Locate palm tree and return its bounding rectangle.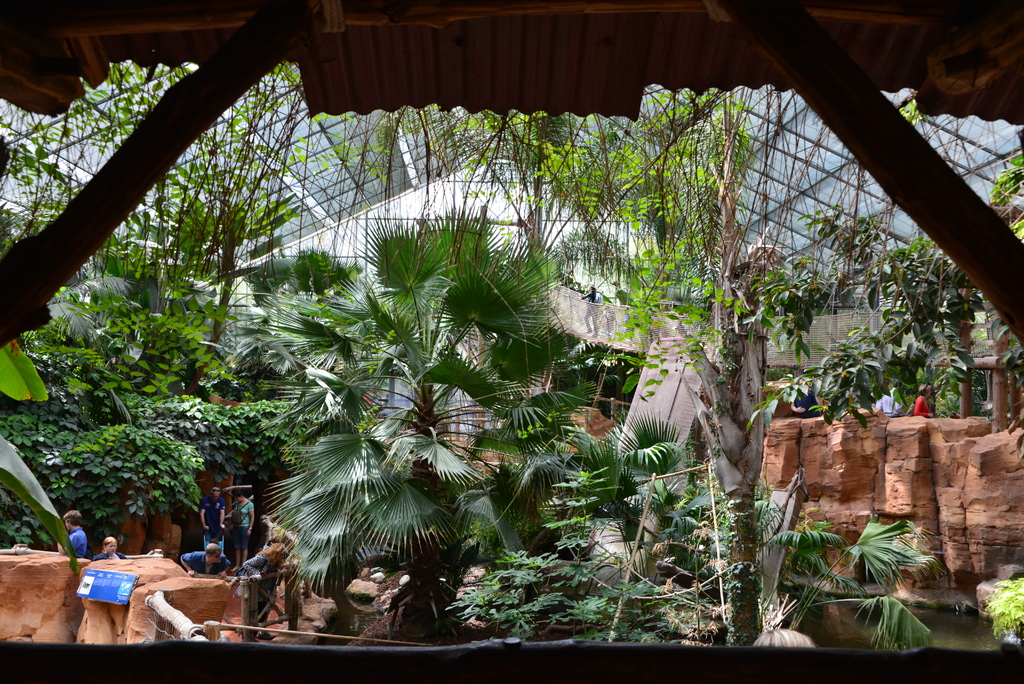
box(279, 412, 461, 632).
